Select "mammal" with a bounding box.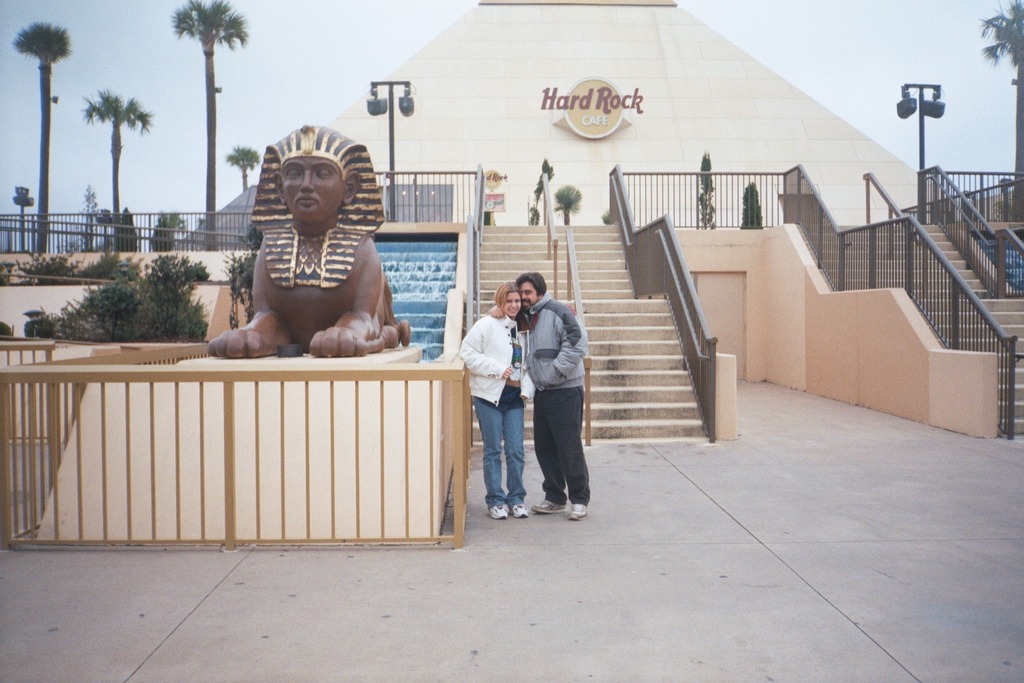
<bbox>517, 271, 594, 517</bbox>.
